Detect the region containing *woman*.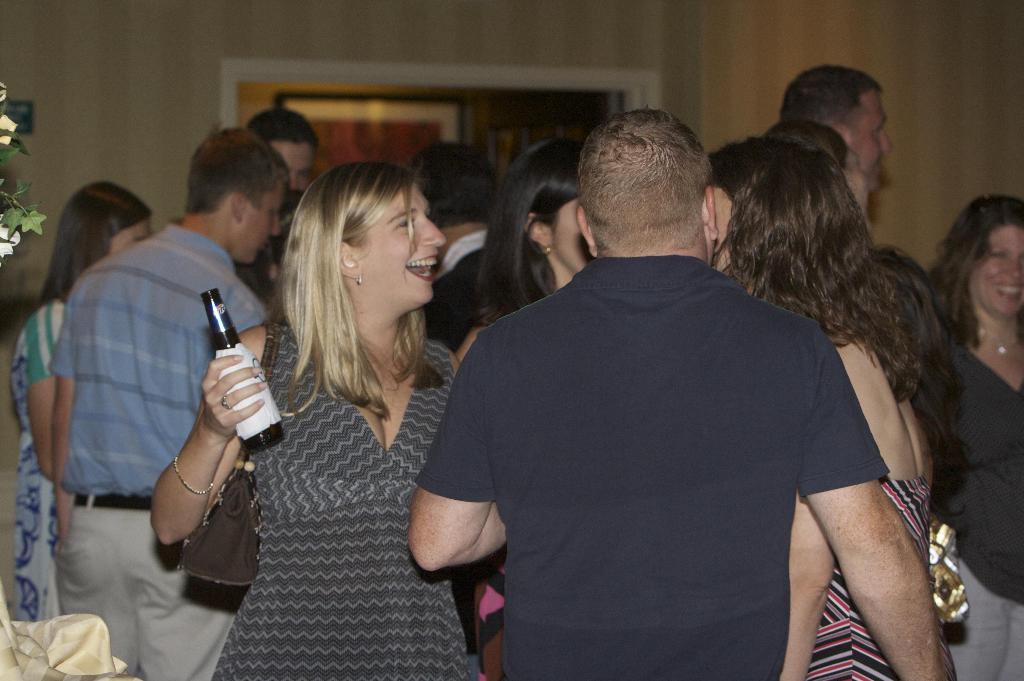
left=442, top=135, right=604, bottom=680.
